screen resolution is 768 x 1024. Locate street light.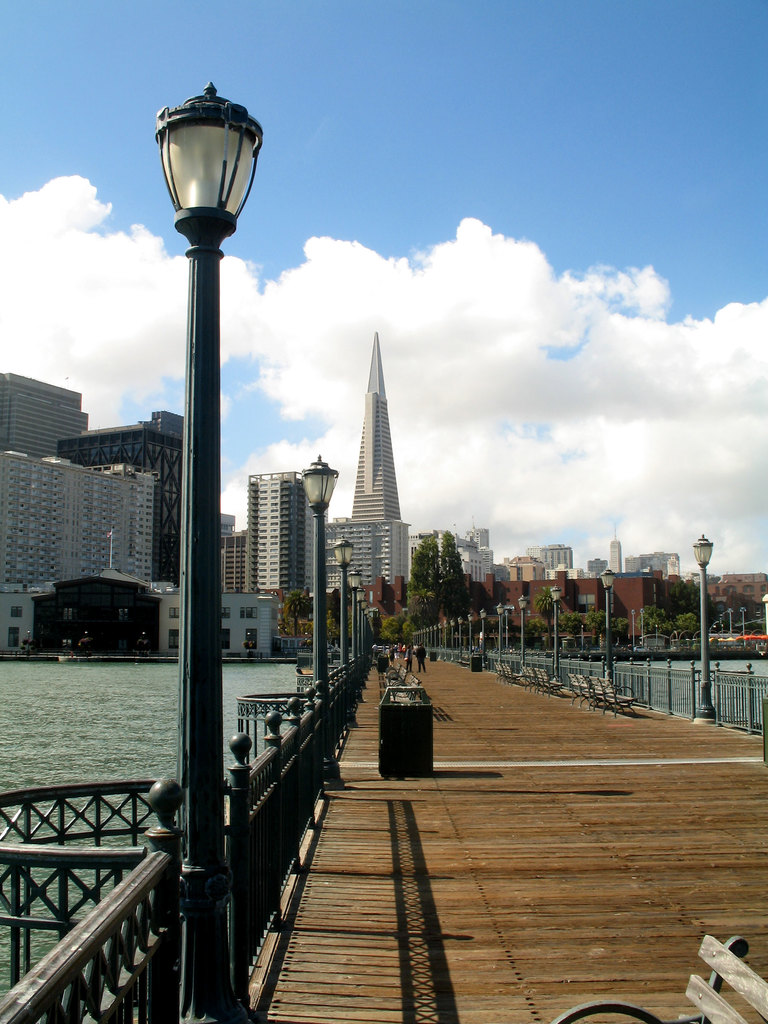
x1=459 y1=615 x2=462 y2=664.
